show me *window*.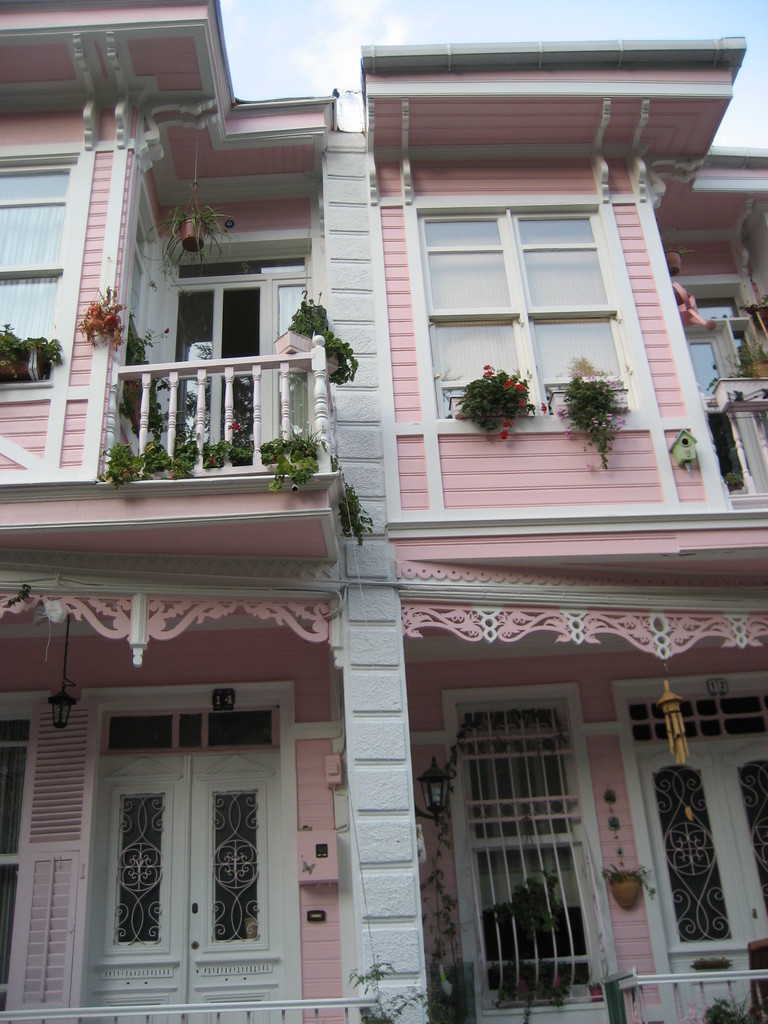
*window* is here: (0, 145, 91, 388).
